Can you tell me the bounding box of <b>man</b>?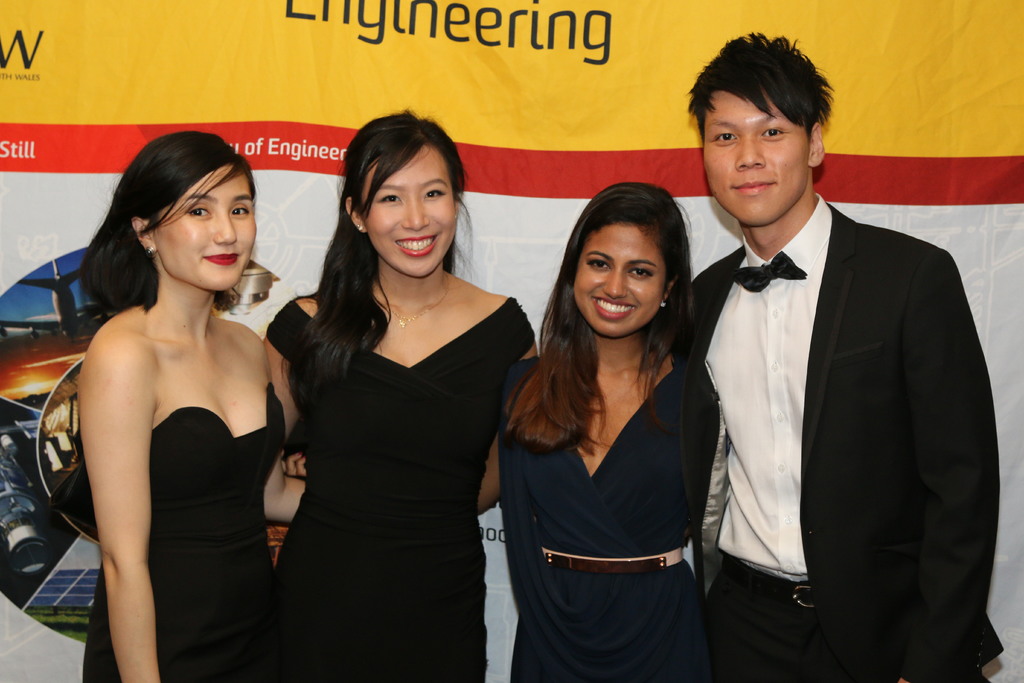
l=669, t=49, r=990, b=682.
